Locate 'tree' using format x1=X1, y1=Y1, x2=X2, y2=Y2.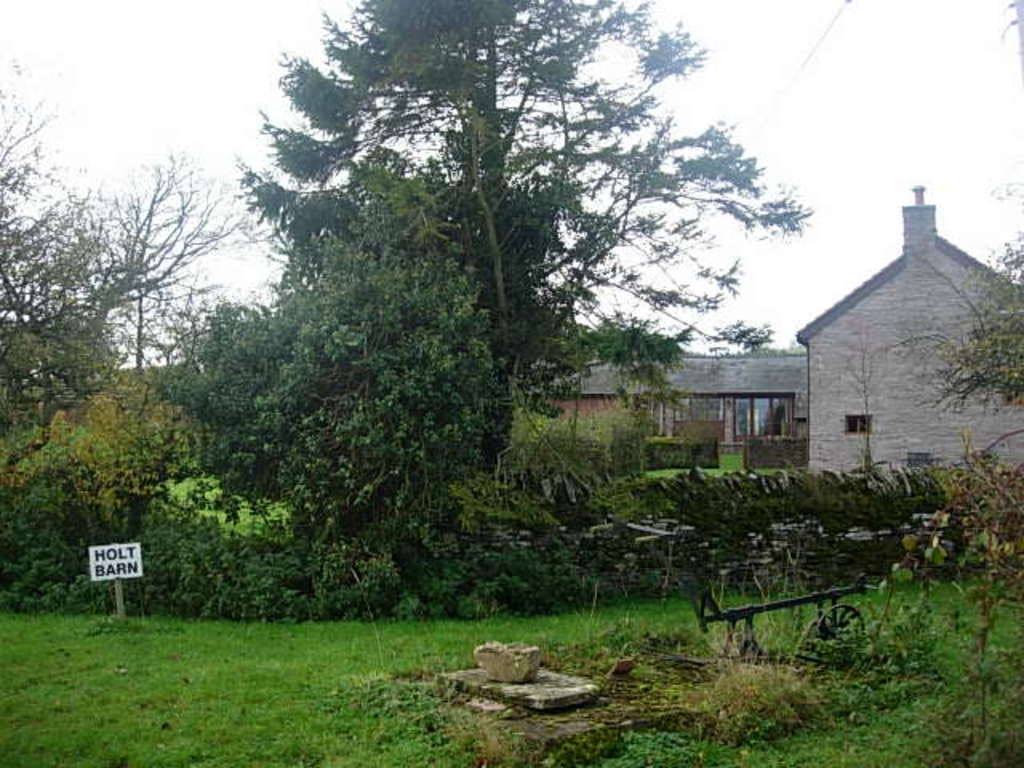
x1=0, y1=0, x2=811, y2=634.
